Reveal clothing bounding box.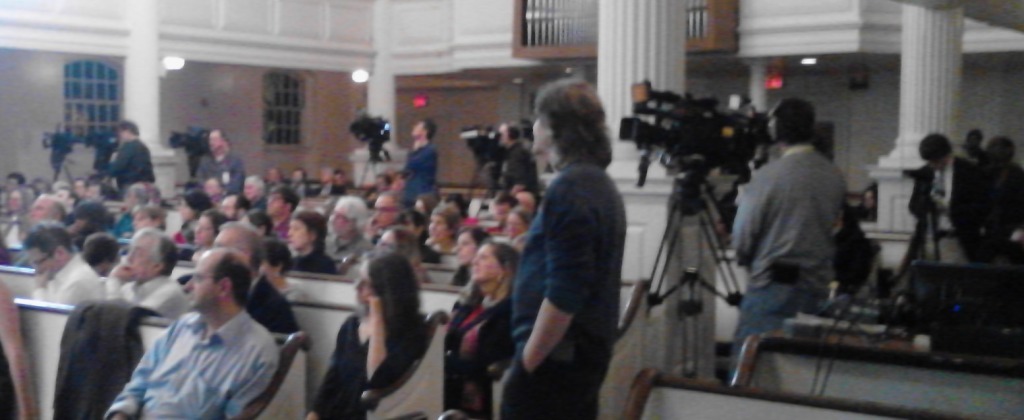
Revealed: rect(901, 152, 977, 263).
